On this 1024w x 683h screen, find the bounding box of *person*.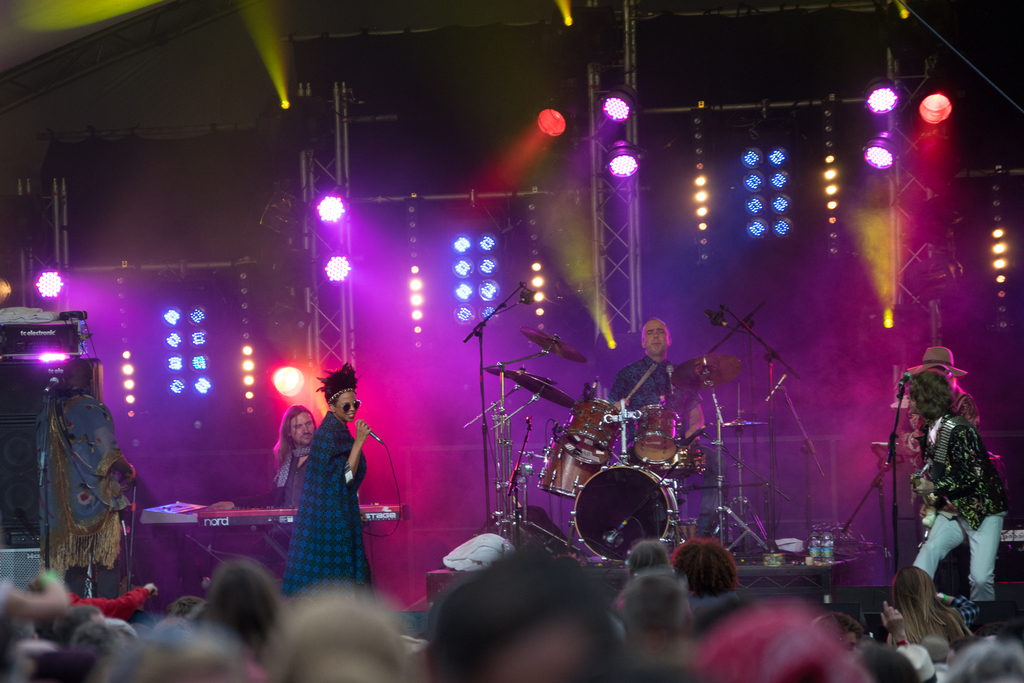
Bounding box: (275, 363, 372, 613).
